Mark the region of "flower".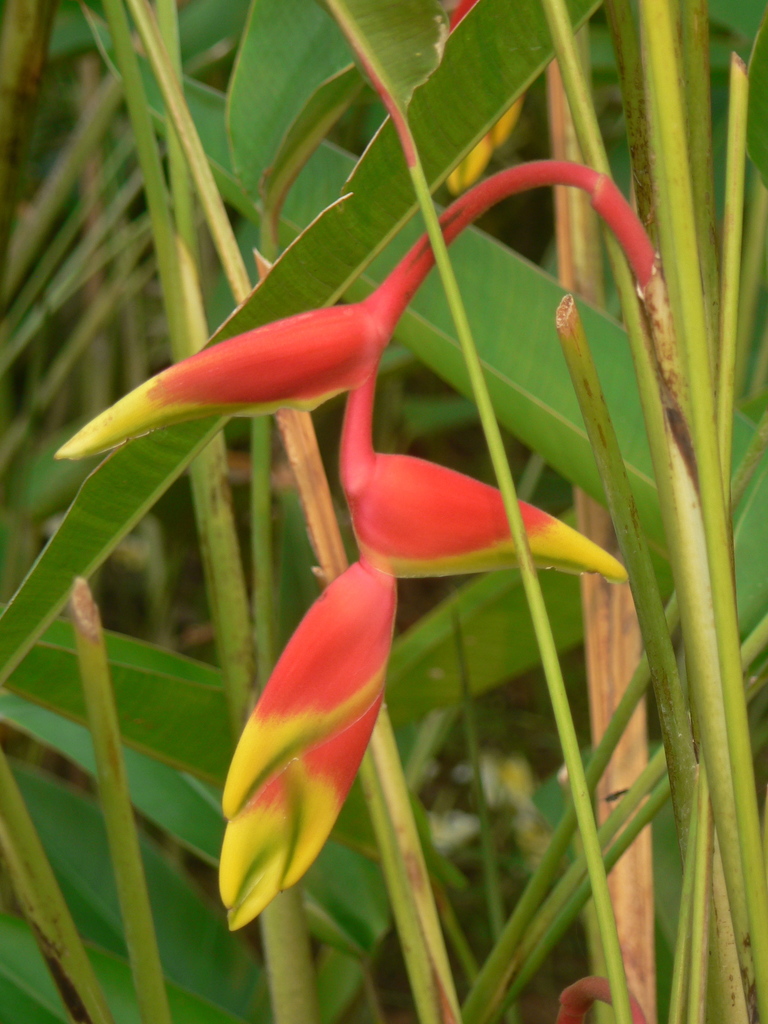
Region: [left=55, top=287, right=631, bottom=945].
